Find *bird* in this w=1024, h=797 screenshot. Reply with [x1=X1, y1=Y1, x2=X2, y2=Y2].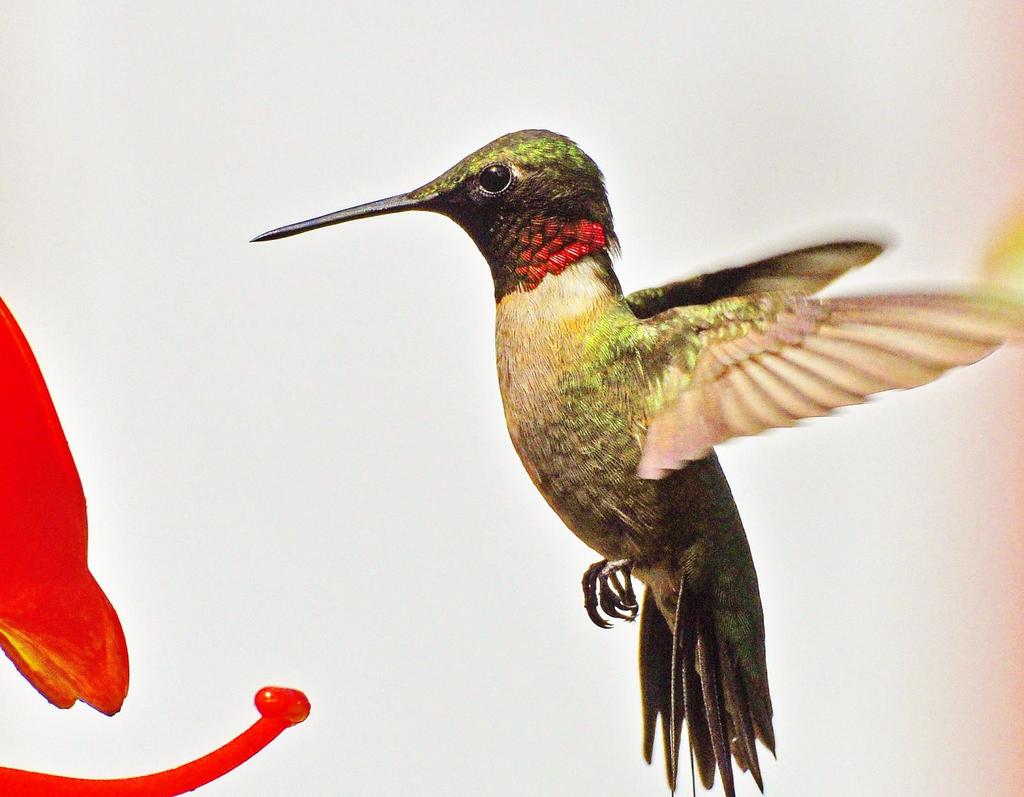
[x1=251, y1=141, x2=970, y2=747].
